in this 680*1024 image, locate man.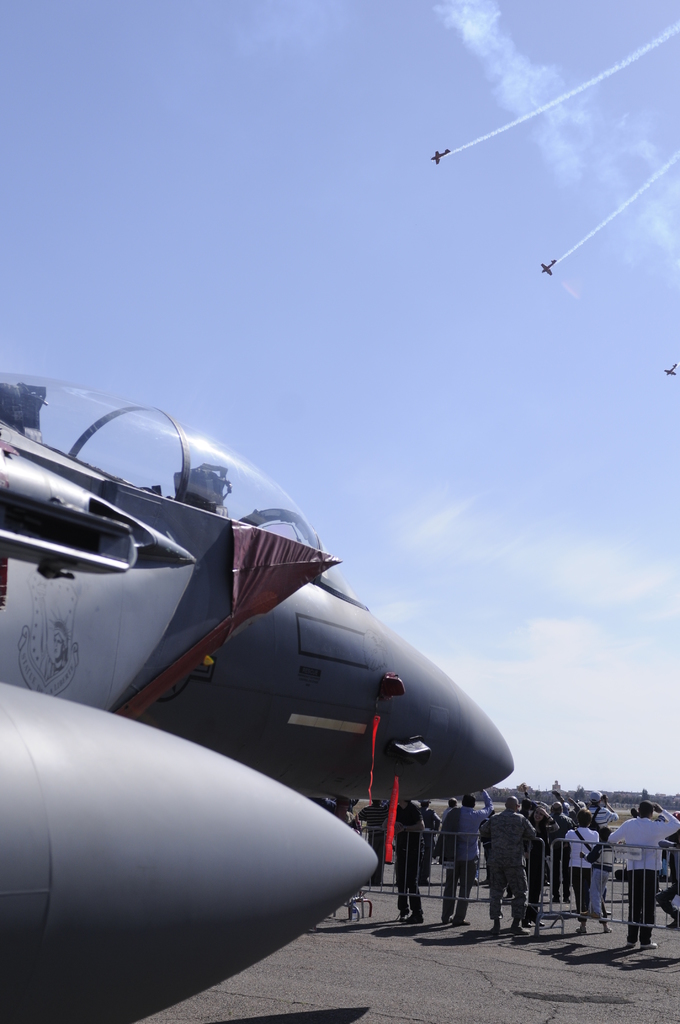
Bounding box: <region>548, 800, 579, 903</region>.
